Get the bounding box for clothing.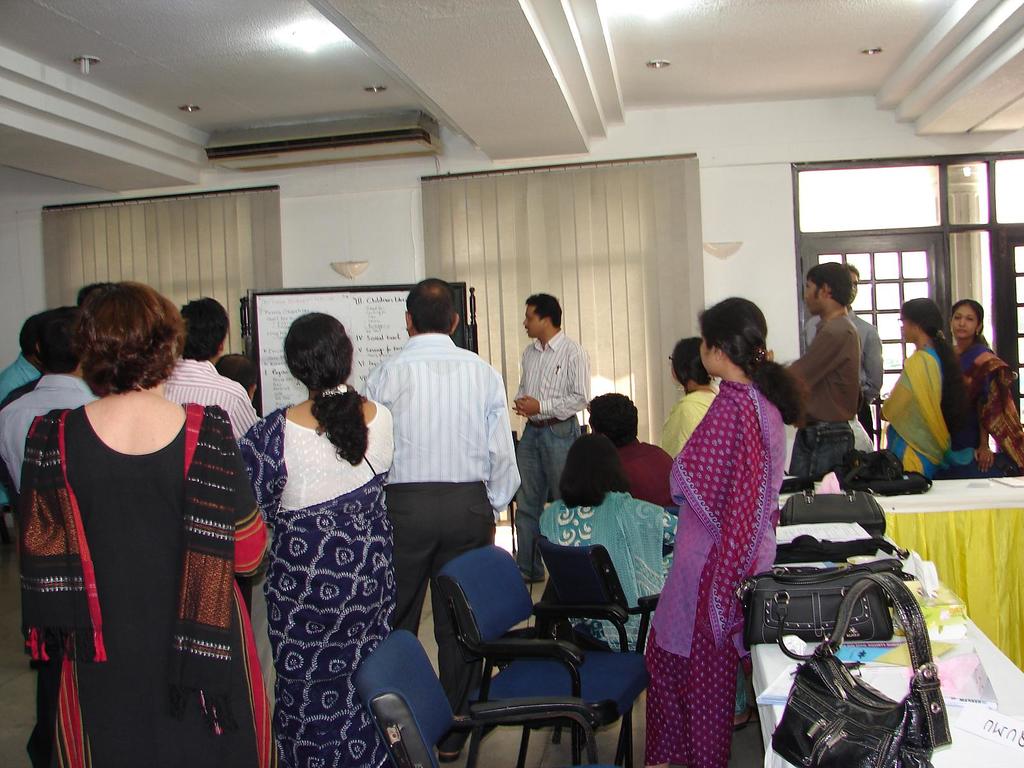
{"x1": 19, "y1": 351, "x2": 232, "y2": 740}.
